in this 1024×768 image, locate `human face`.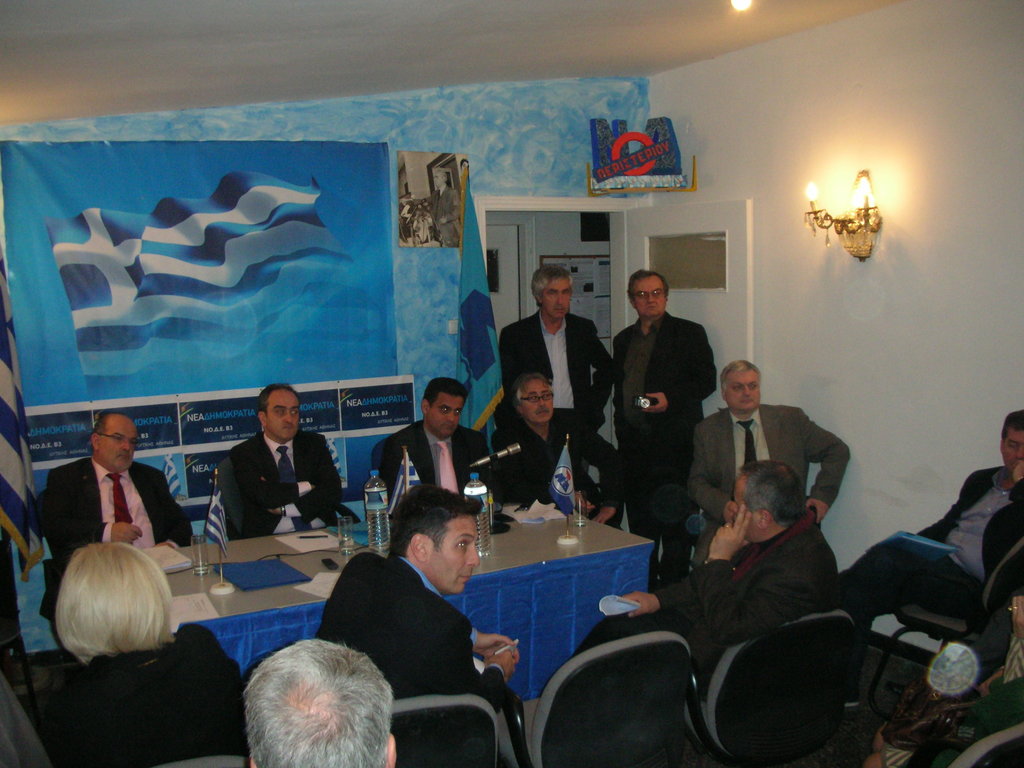
Bounding box: bbox(271, 388, 297, 443).
